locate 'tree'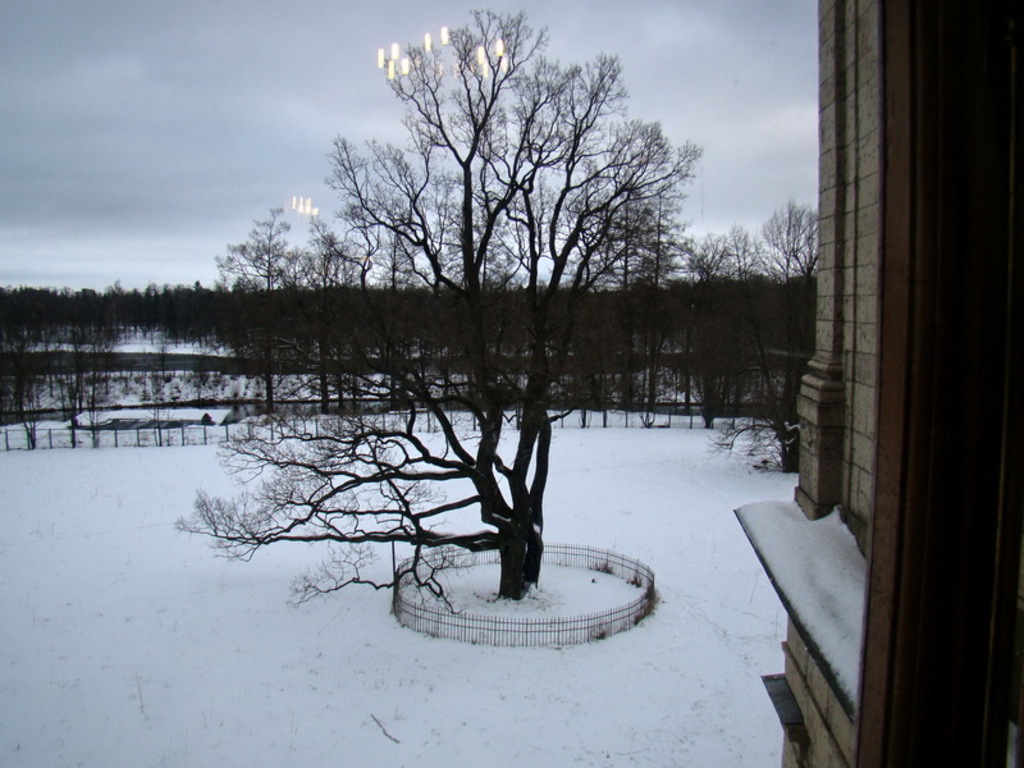
189,13,745,639
